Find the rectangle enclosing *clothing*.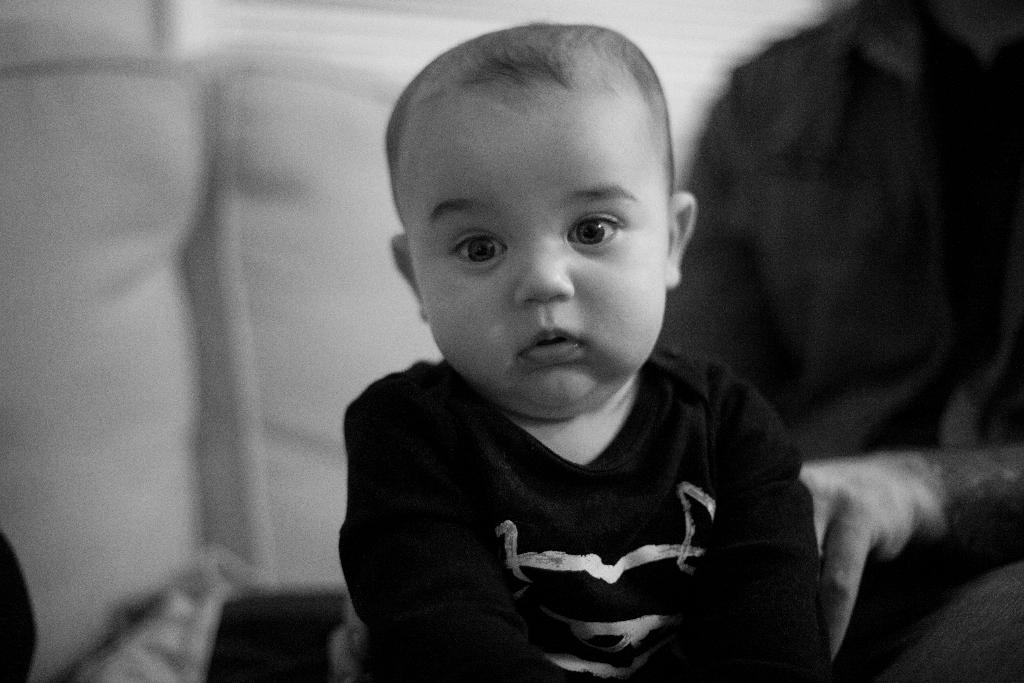
region(335, 345, 835, 682).
